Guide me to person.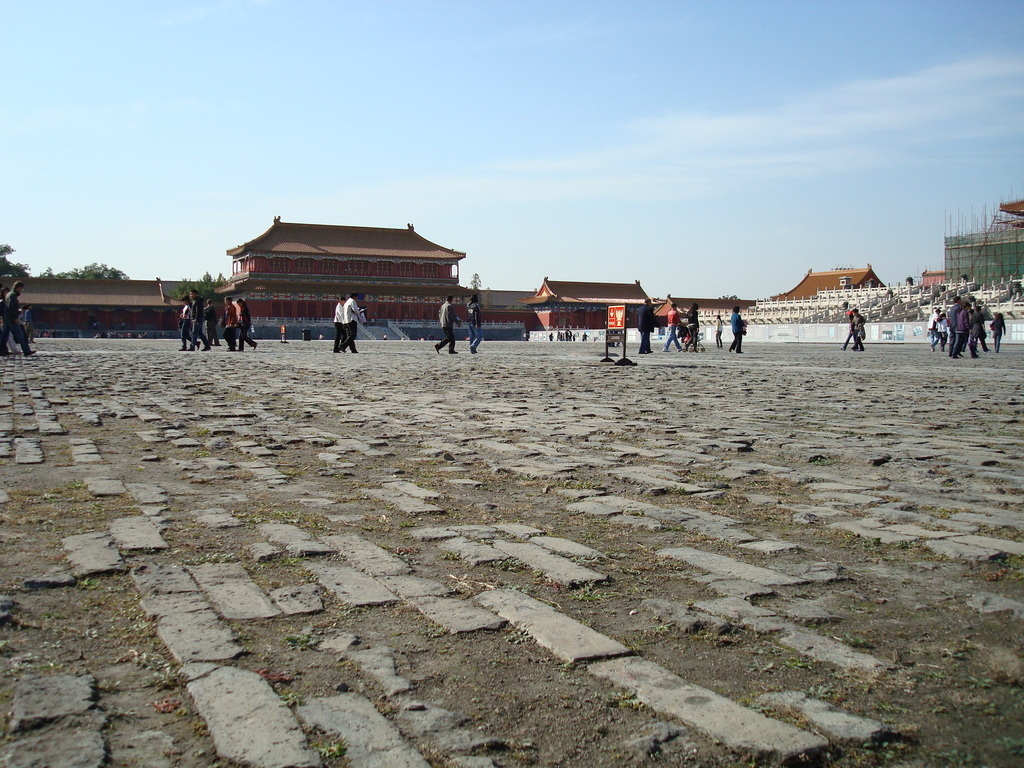
Guidance: x1=666, y1=301, x2=684, y2=352.
